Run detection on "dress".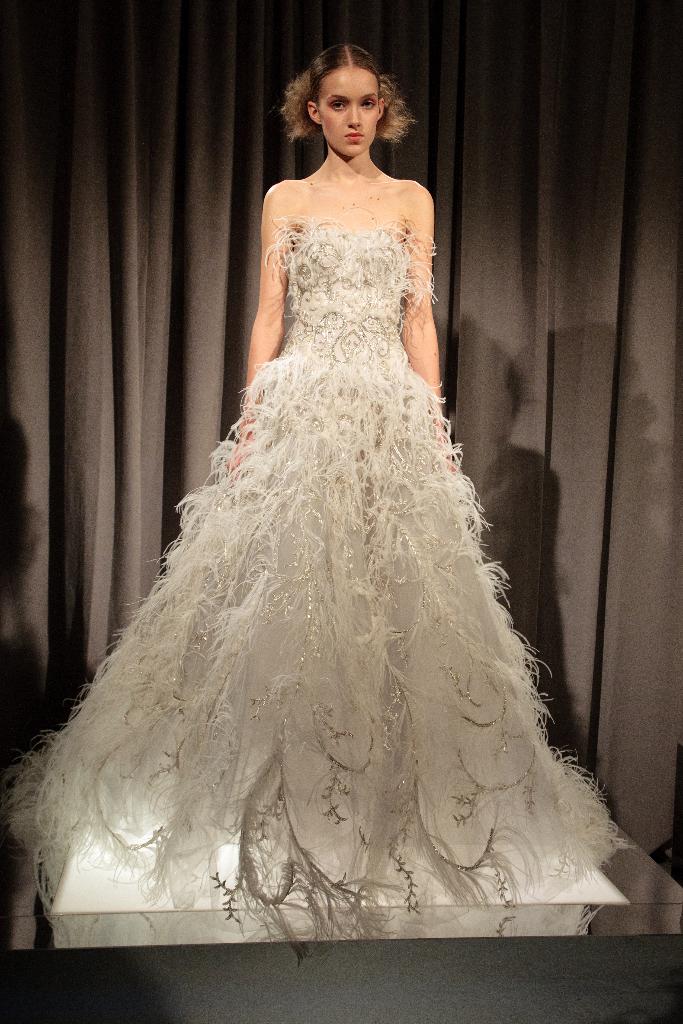
Result: 5, 214, 632, 943.
